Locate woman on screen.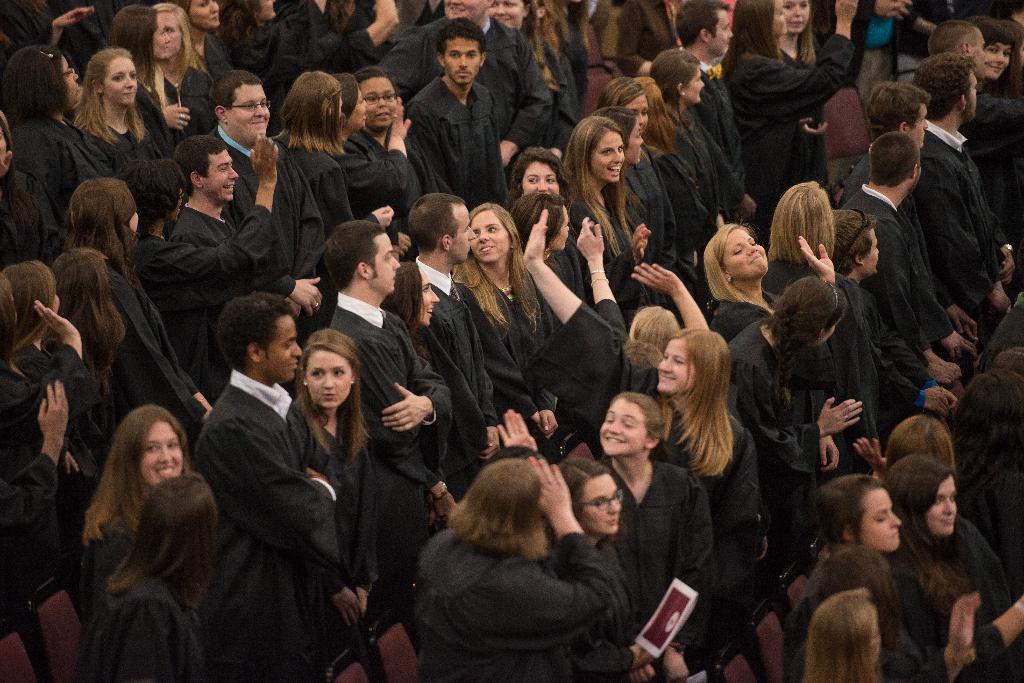
On screen at crop(286, 329, 371, 617).
